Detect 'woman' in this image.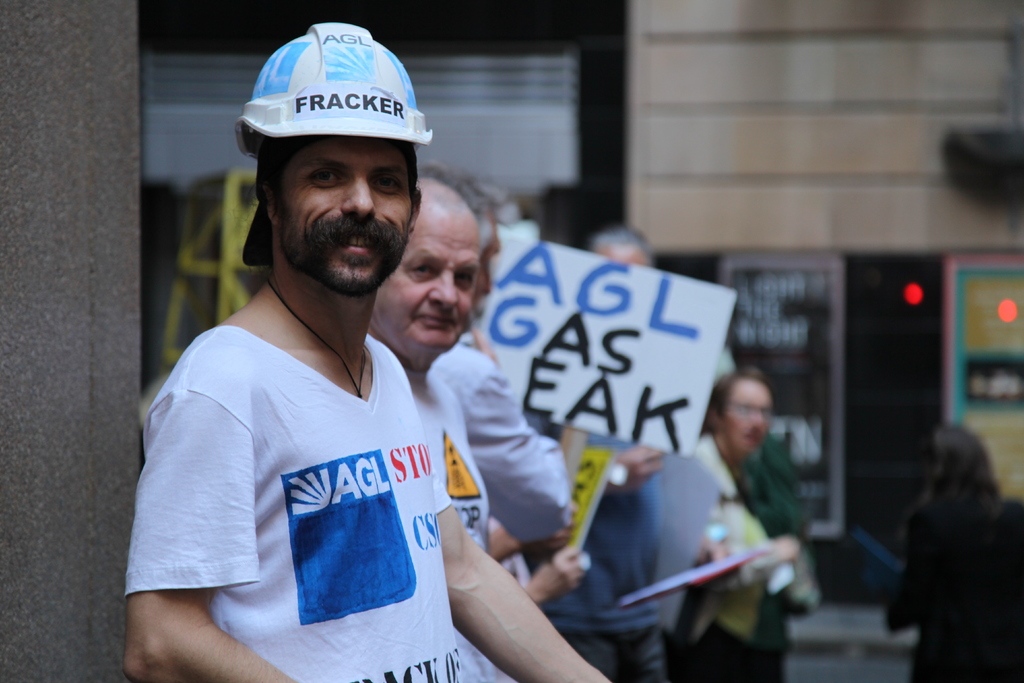
Detection: select_region(871, 425, 1023, 682).
